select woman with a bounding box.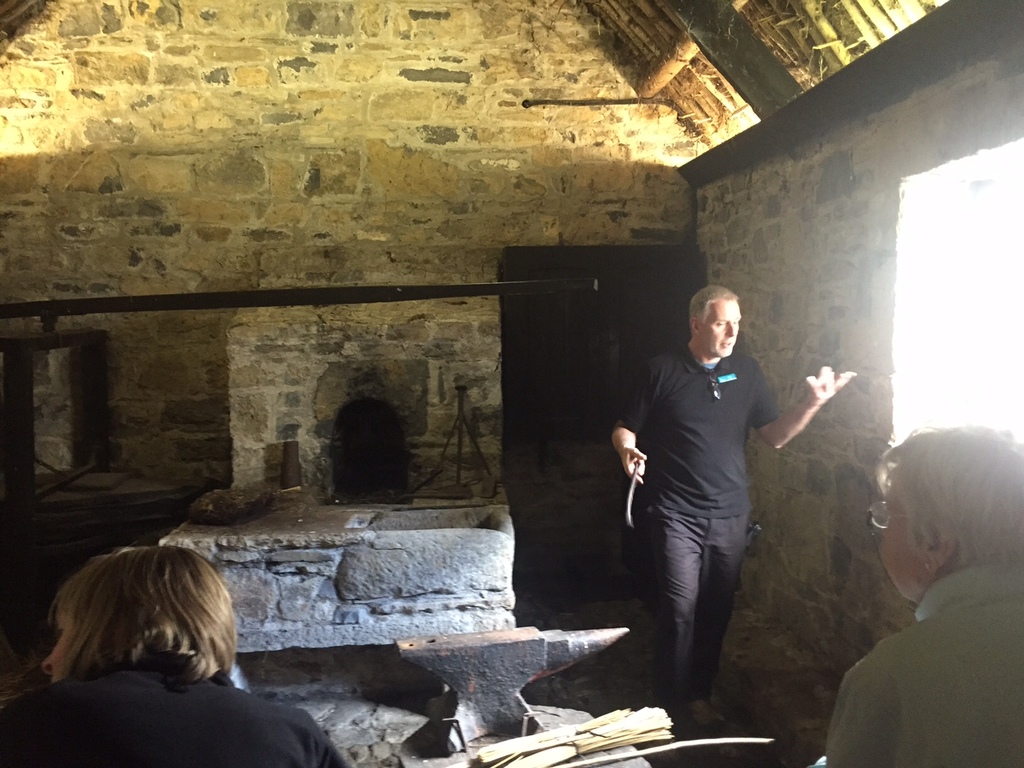
826,421,1023,767.
